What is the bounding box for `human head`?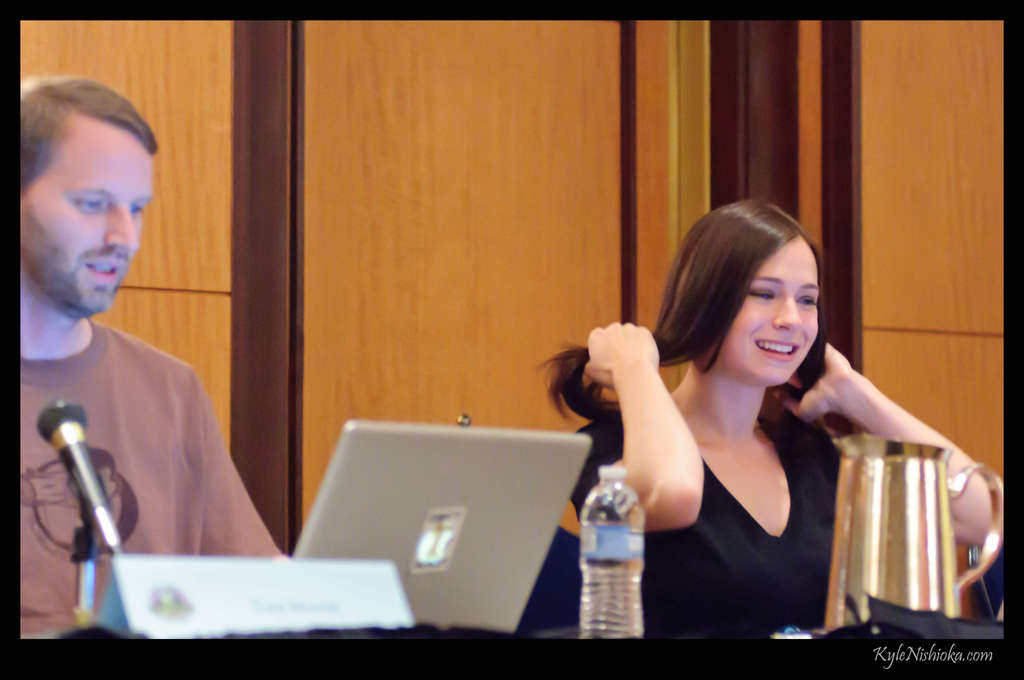
detection(666, 198, 820, 384).
